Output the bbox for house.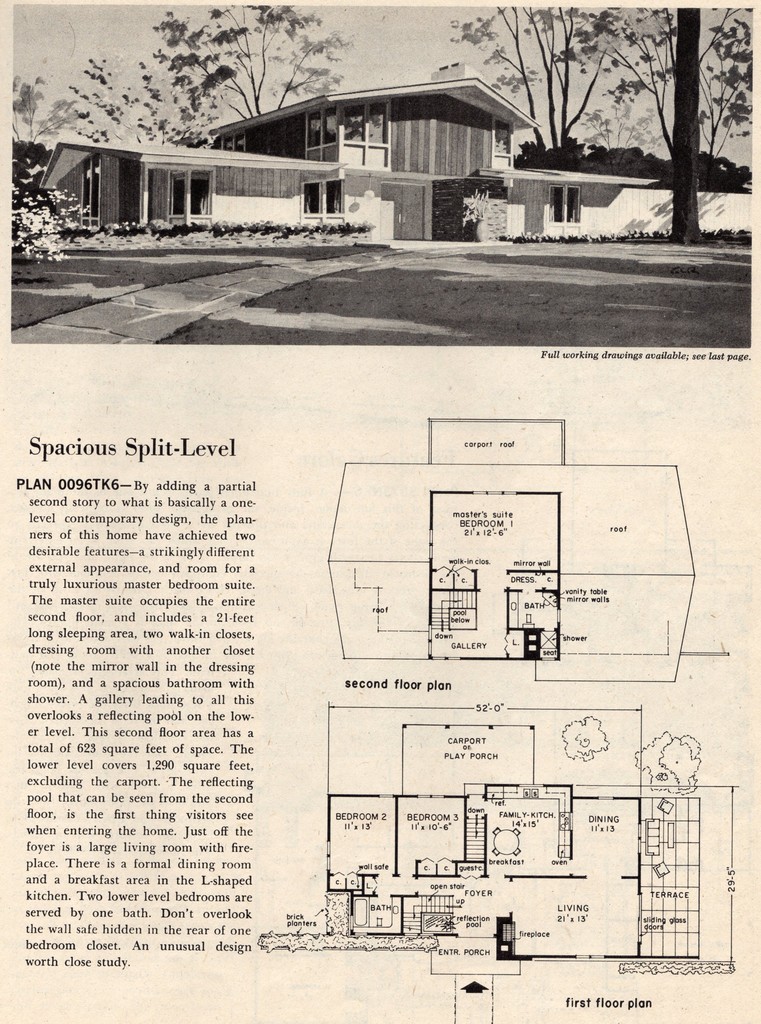
Rect(72, 63, 614, 230).
